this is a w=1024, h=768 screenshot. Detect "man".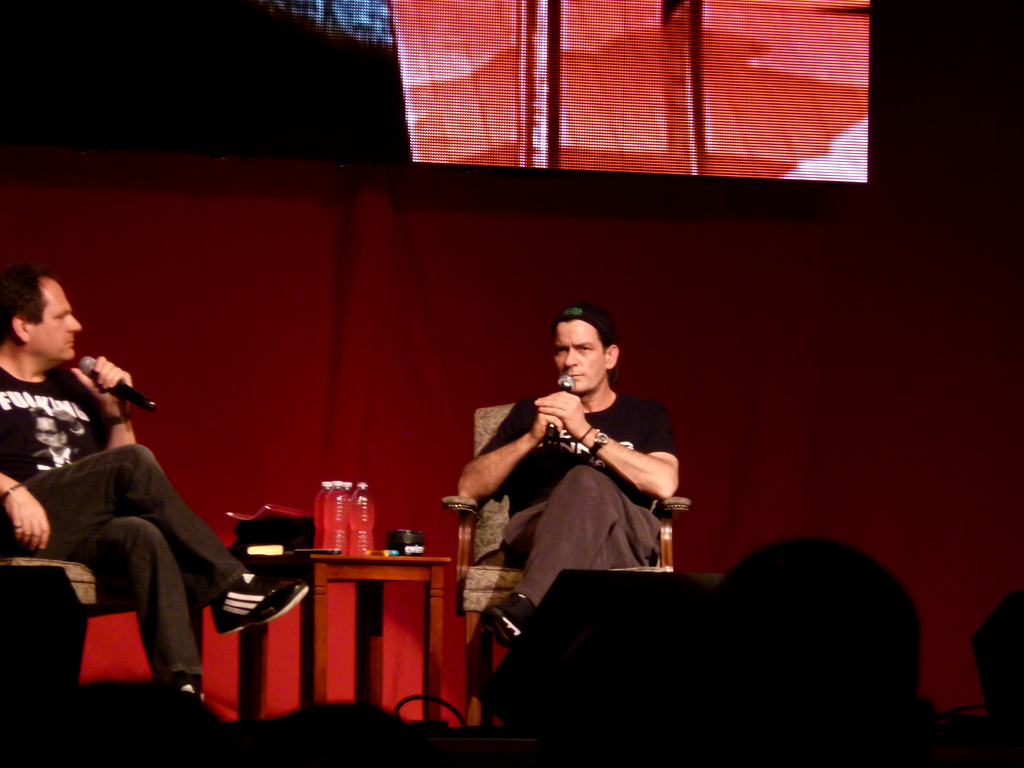
{"x1": 460, "y1": 296, "x2": 705, "y2": 647}.
